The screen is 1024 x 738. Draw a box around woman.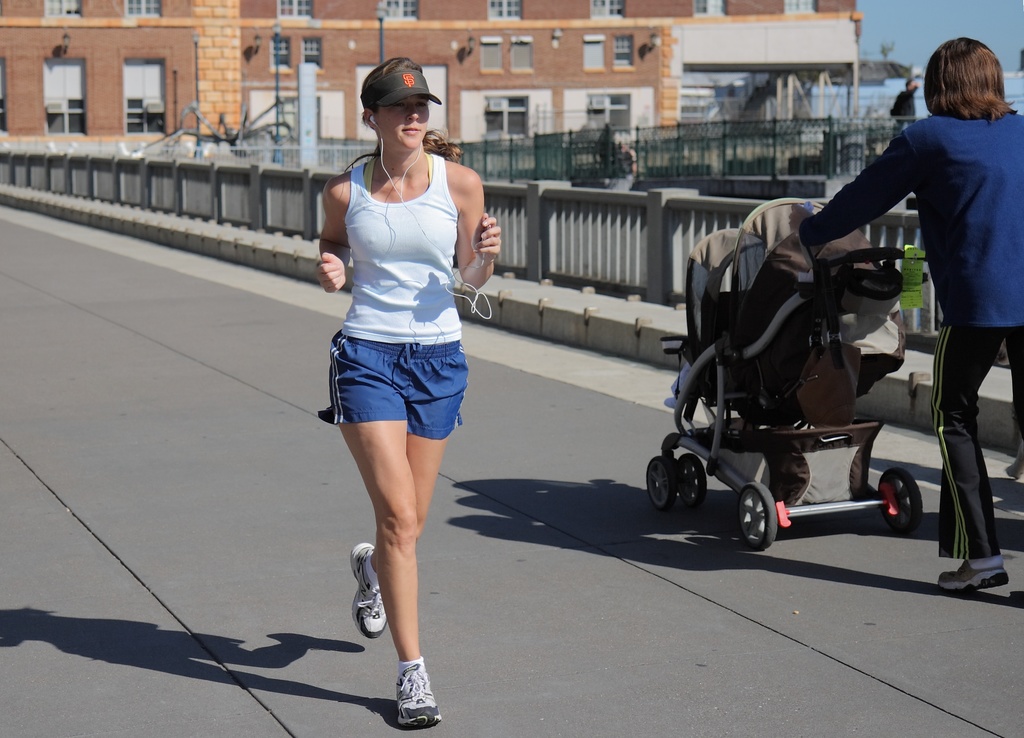
302,58,495,663.
